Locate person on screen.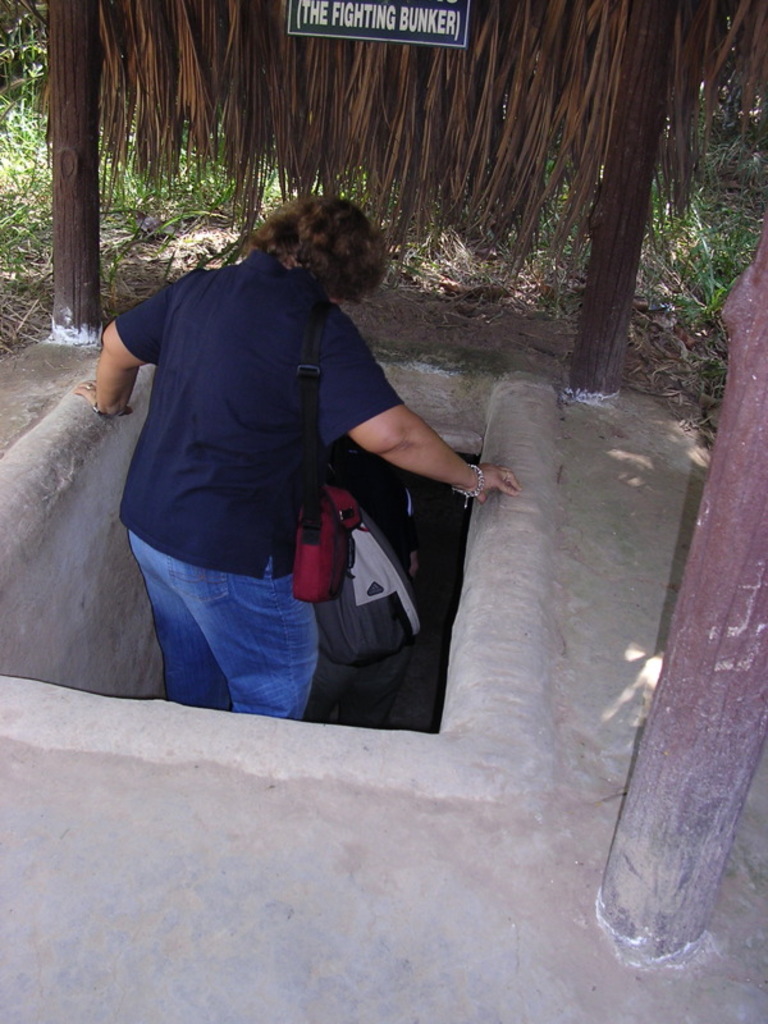
On screen at select_region(65, 191, 524, 723).
